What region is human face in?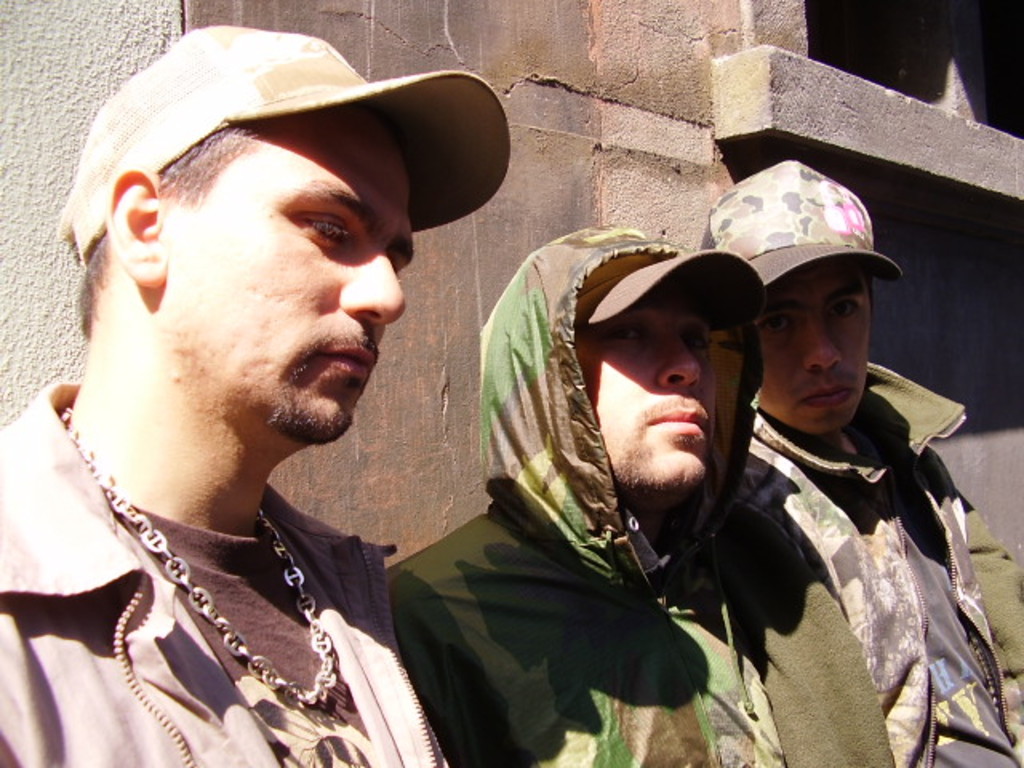
detection(765, 262, 875, 429).
